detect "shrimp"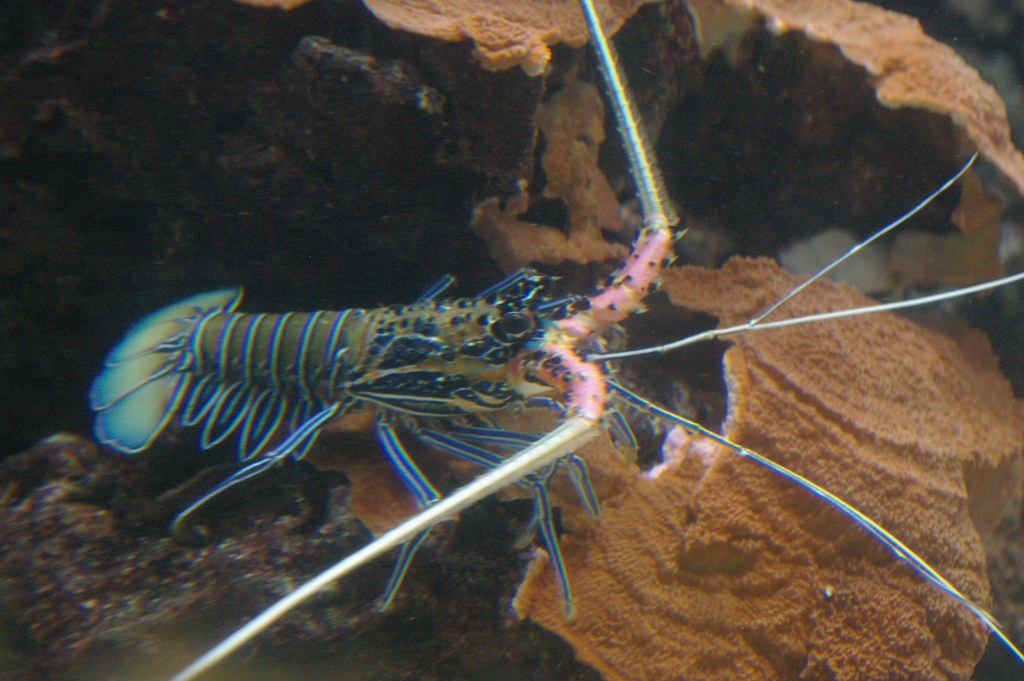
84,0,1023,680
